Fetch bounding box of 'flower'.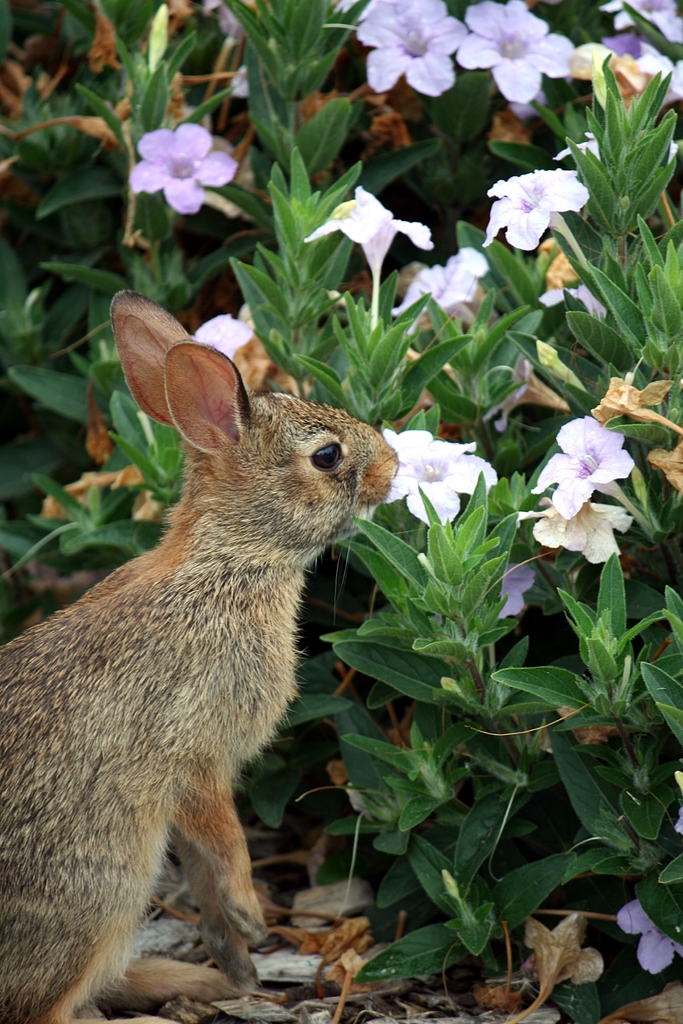
Bbox: <bbox>306, 182, 436, 266</bbox>.
